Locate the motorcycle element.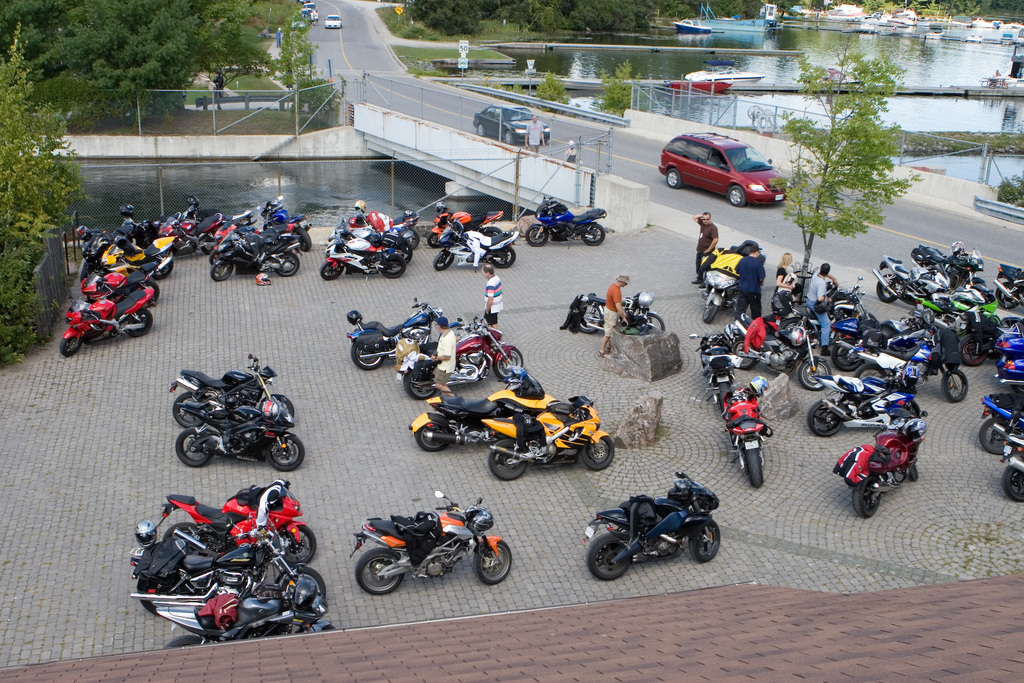
Element bbox: {"left": 993, "top": 263, "right": 1021, "bottom": 307}.
